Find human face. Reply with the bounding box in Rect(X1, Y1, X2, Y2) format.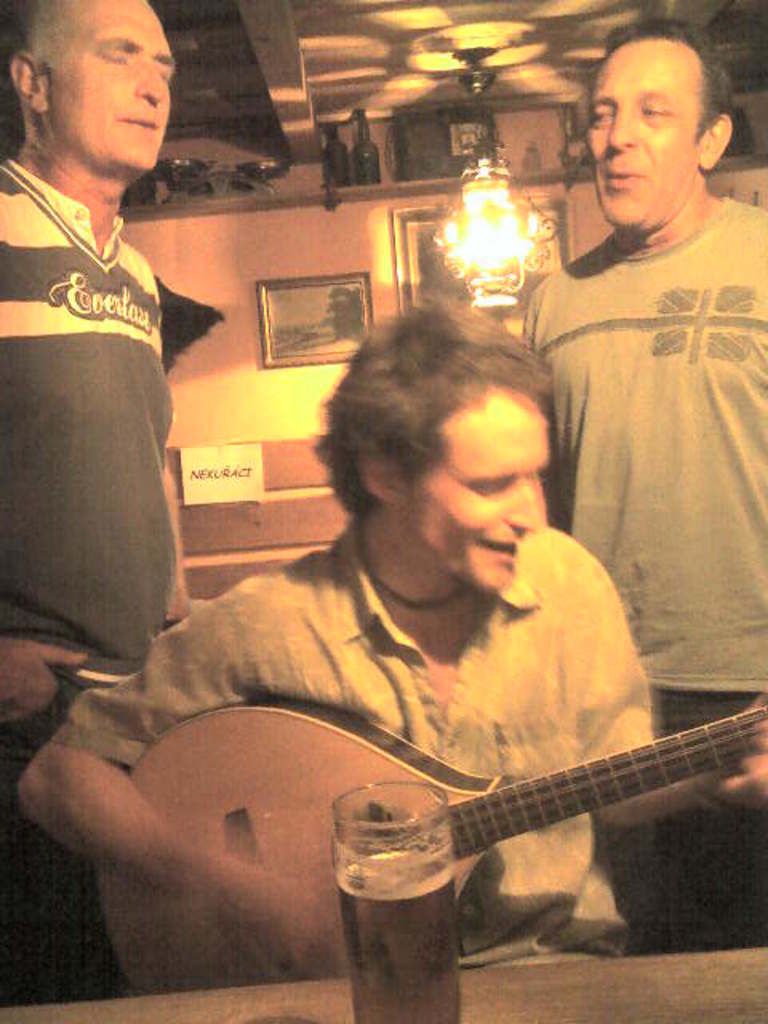
Rect(405, 378, 552, 595).
